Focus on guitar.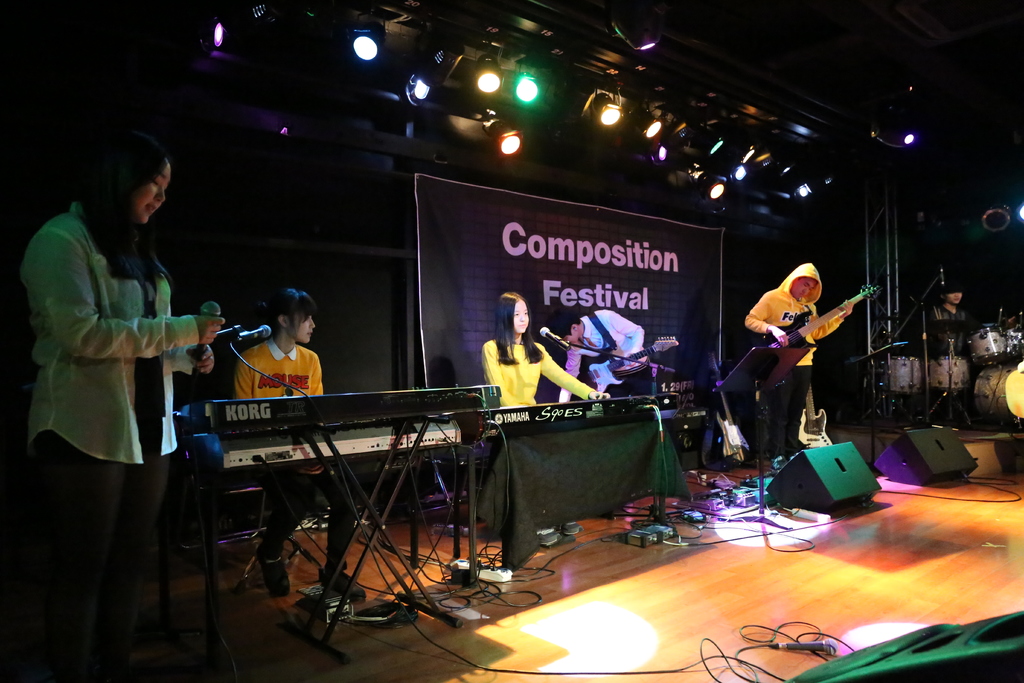
Focused at <box>575,334,680,394</box>.
